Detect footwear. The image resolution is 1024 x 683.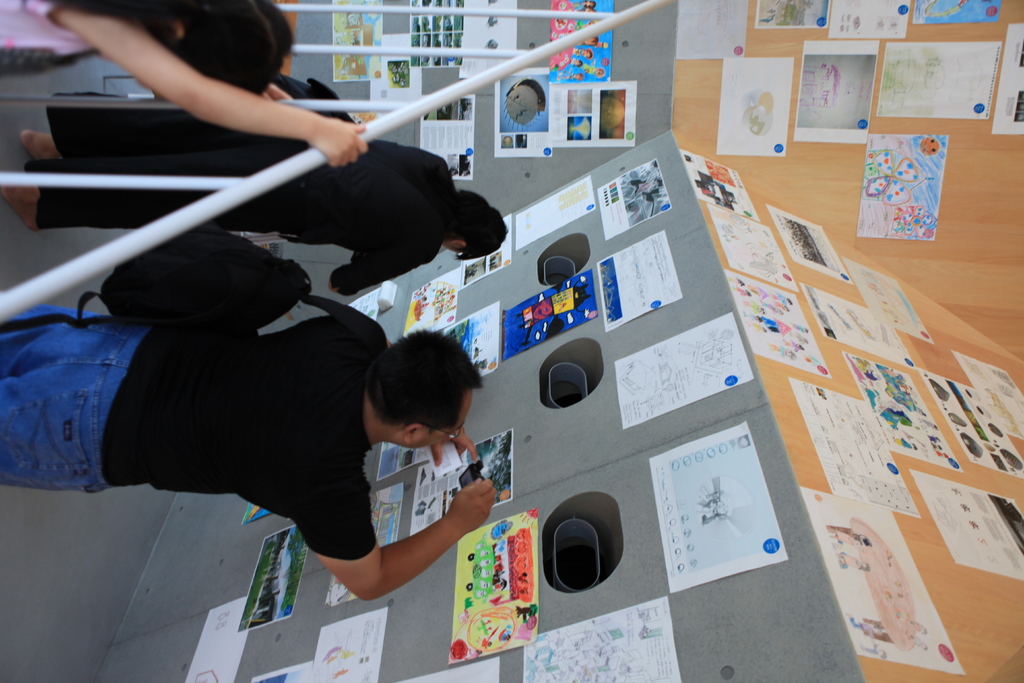
left=19, top=126, right=56, bottom=162.
